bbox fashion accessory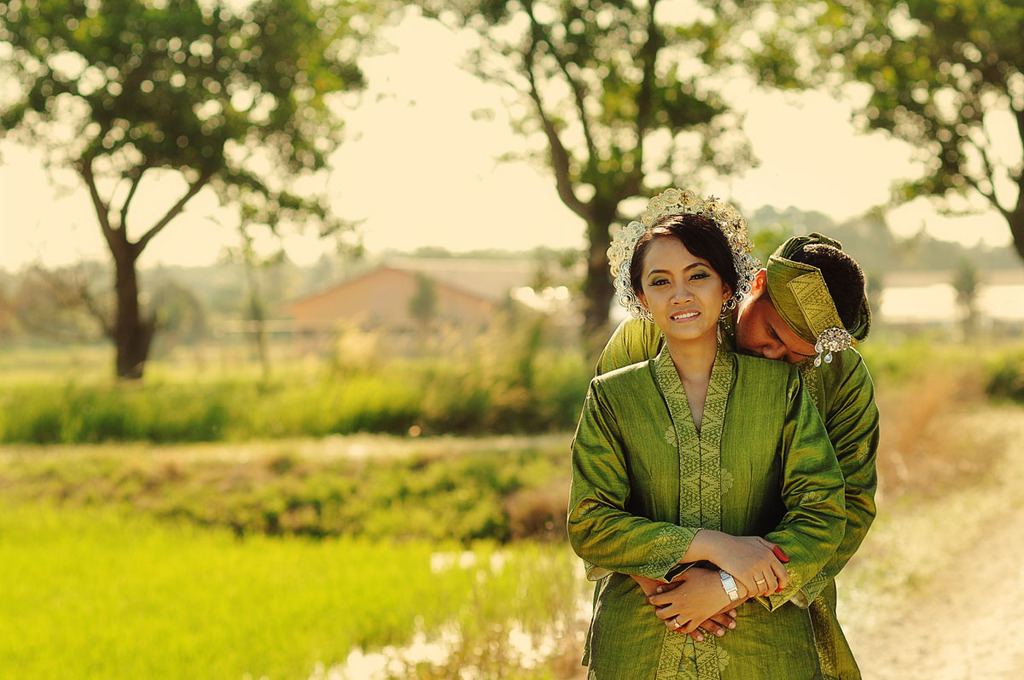
select_region(671, 614, 684, 629)
